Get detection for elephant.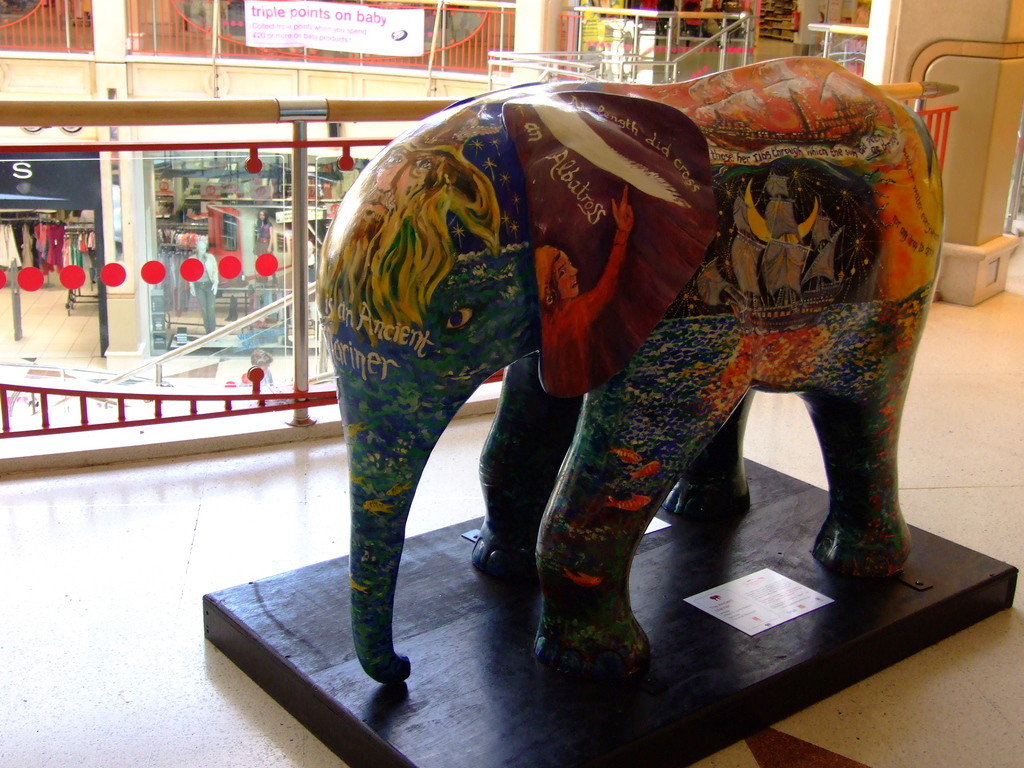
Detection: [319,46,945,689].
